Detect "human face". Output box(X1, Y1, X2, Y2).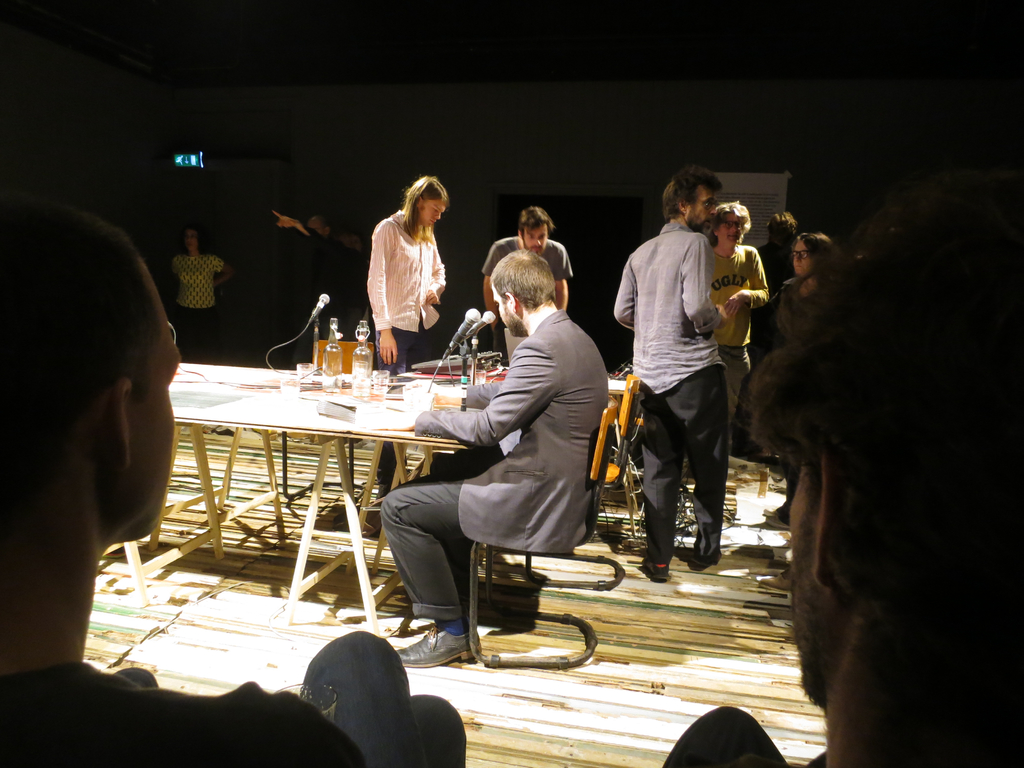
box(792, 236, 809, 274).
